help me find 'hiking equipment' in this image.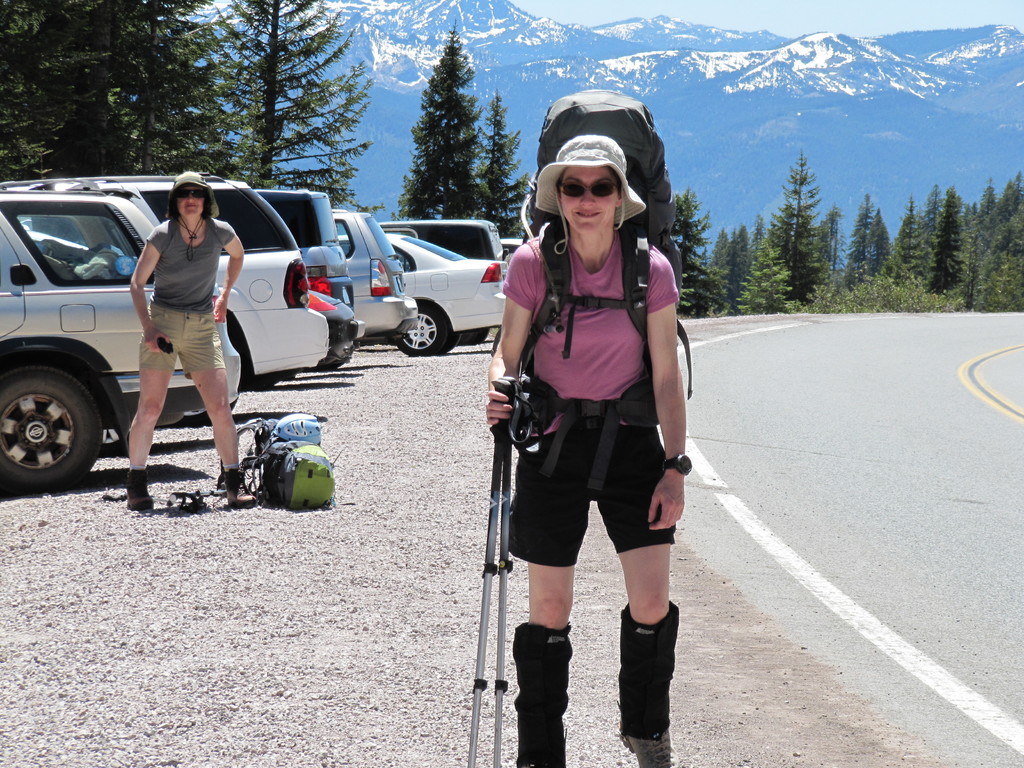
Found it: [x1=271, y1=413, x2=324, y2=446].
